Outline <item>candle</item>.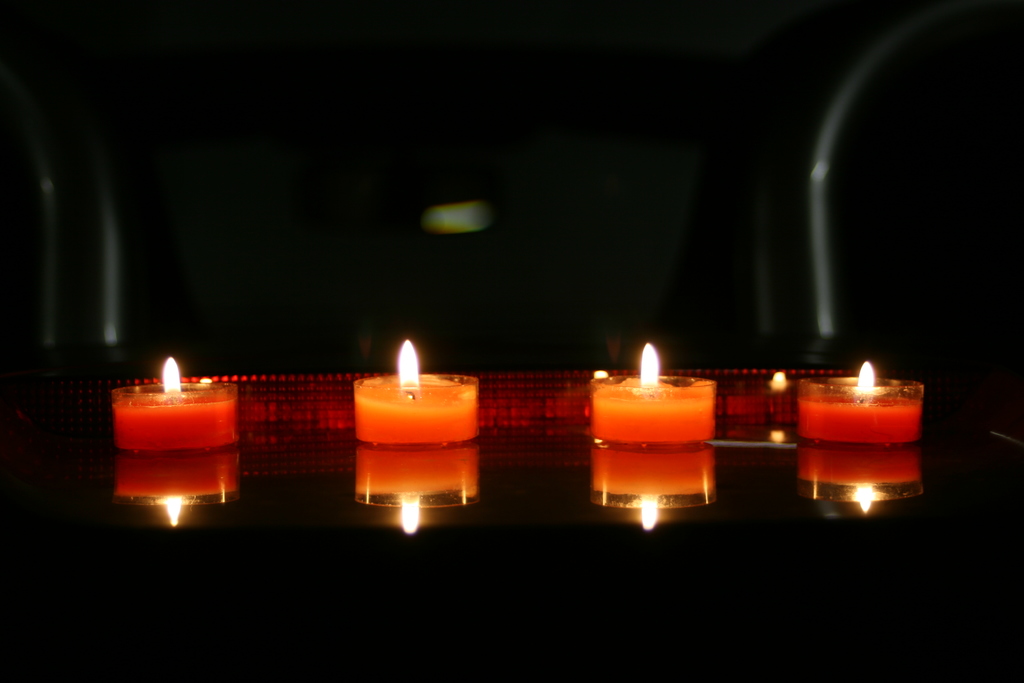
Outline: rect(799, 359, 922, 443).
